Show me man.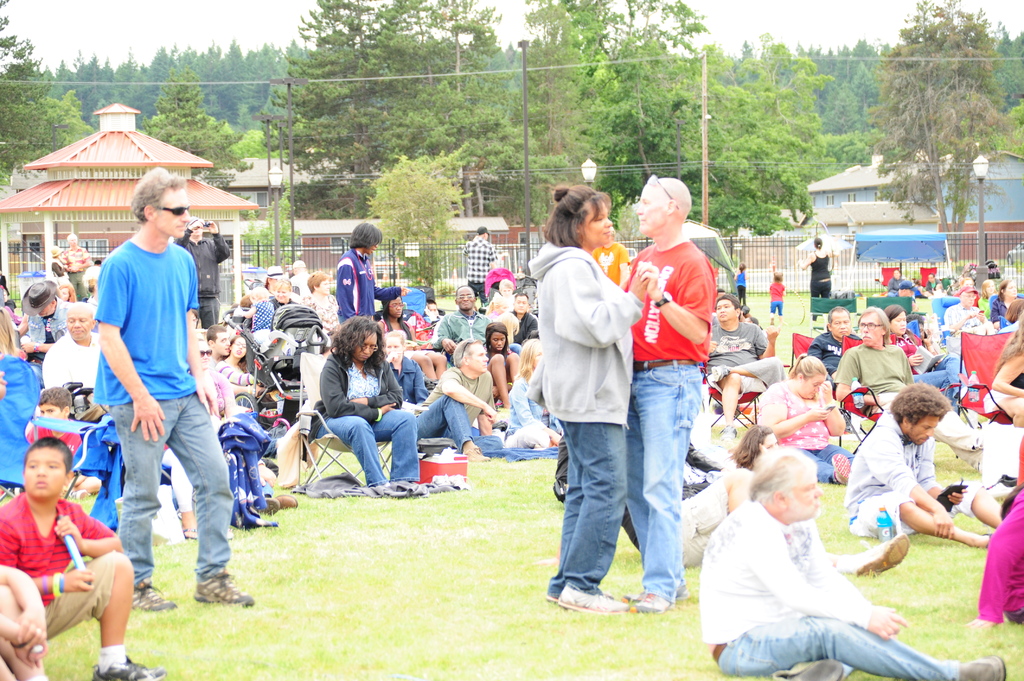
man is here: <box>287,259,314,296</box>.
